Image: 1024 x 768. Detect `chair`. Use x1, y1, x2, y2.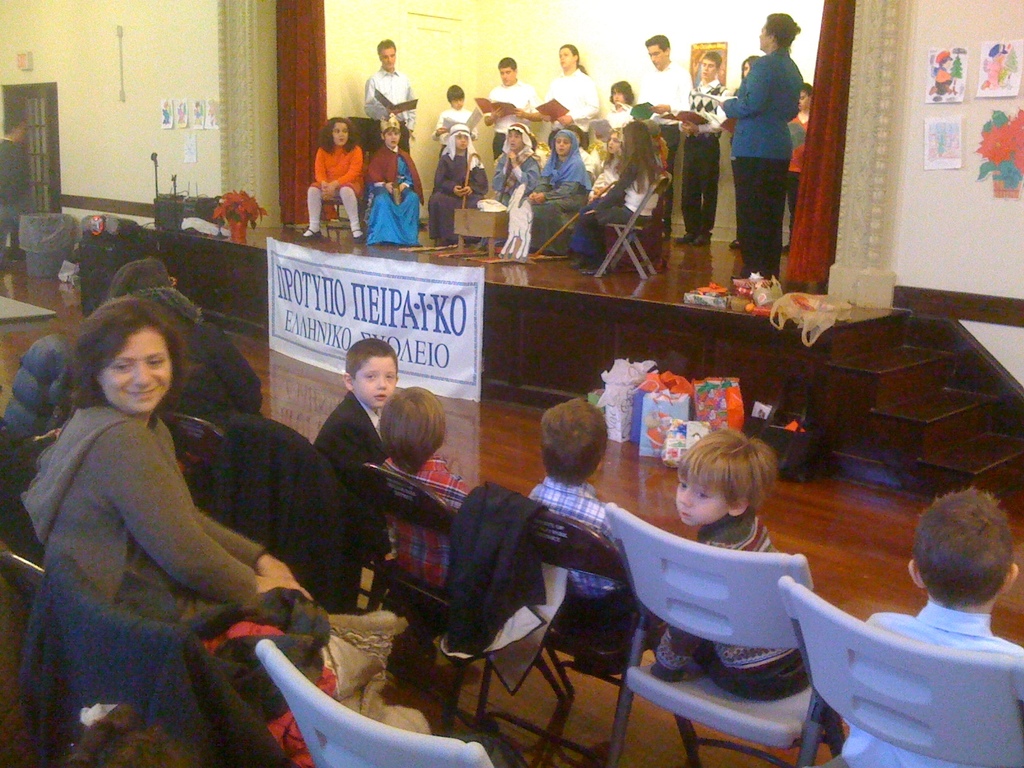
0, 548, 223, 767.
